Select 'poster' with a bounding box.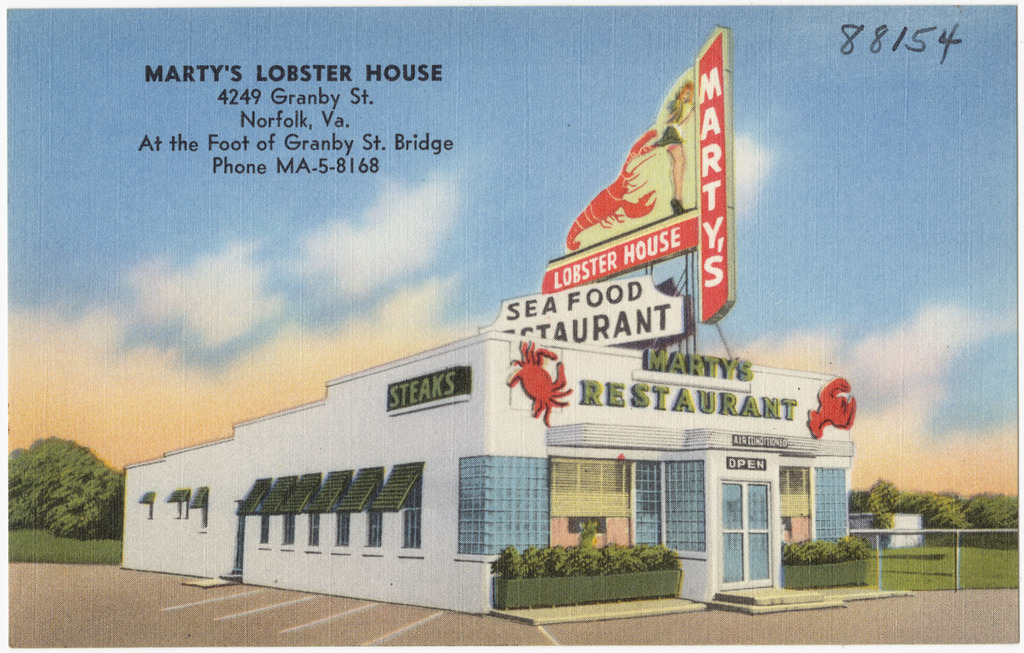
[1,9,1021,652].
